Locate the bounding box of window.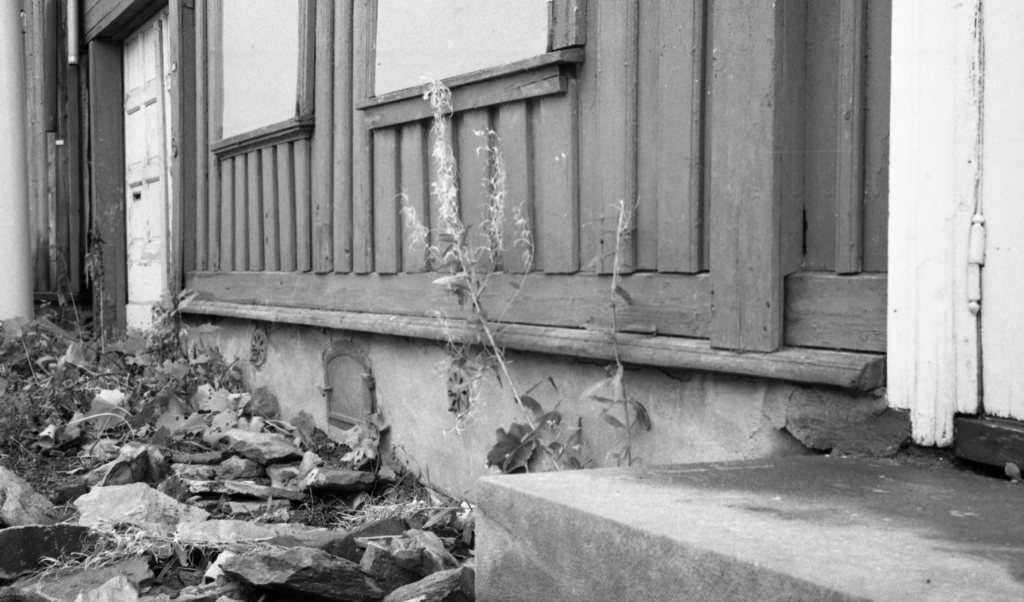
Bounding box: <region>195, 0, 308, 150</region>.
